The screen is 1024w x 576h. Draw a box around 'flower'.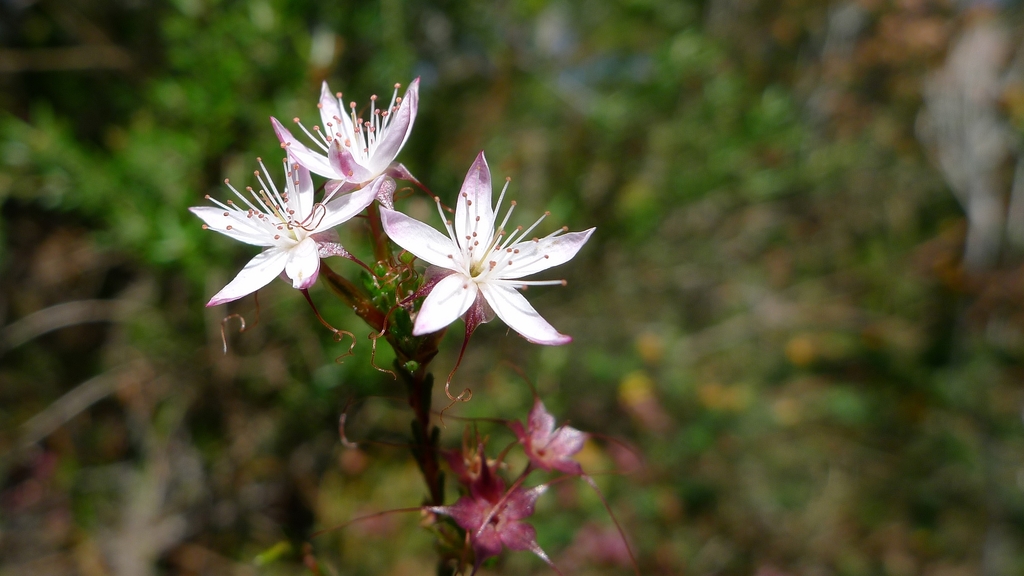
x1=276 y1=73 x2=419 y2=232.
